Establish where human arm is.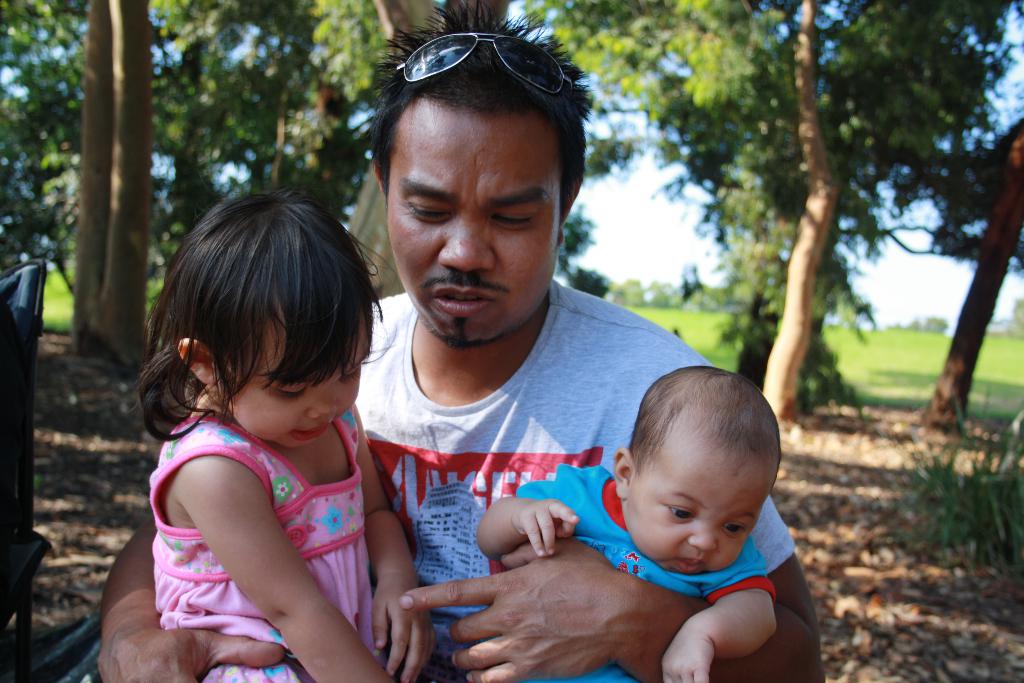
Established at [97,514,291,682].
